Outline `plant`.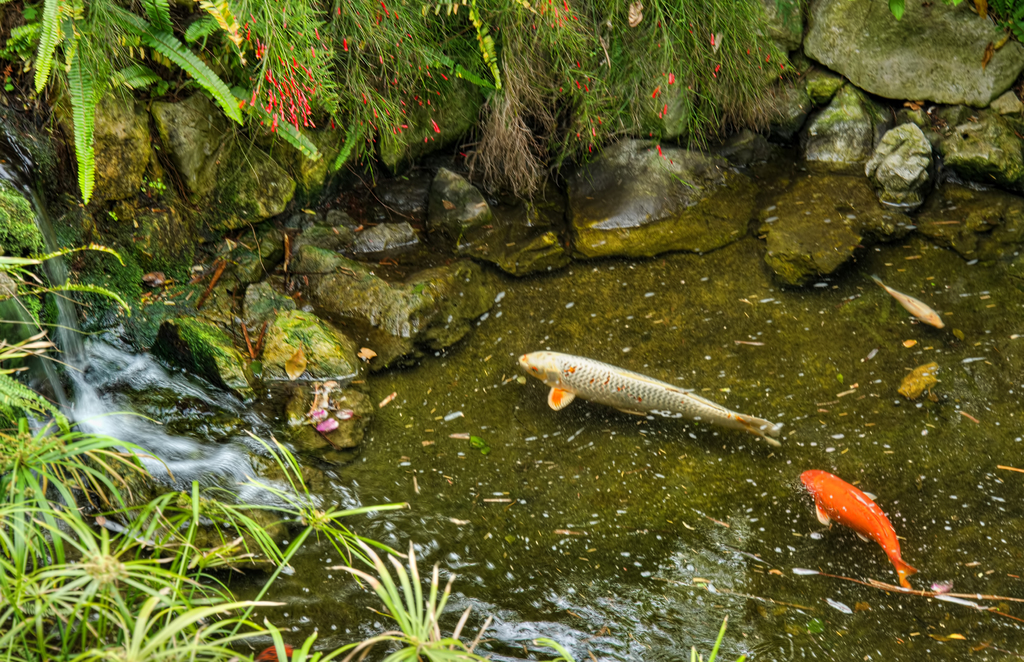
Outline: box(879, 0, 908, 20).
